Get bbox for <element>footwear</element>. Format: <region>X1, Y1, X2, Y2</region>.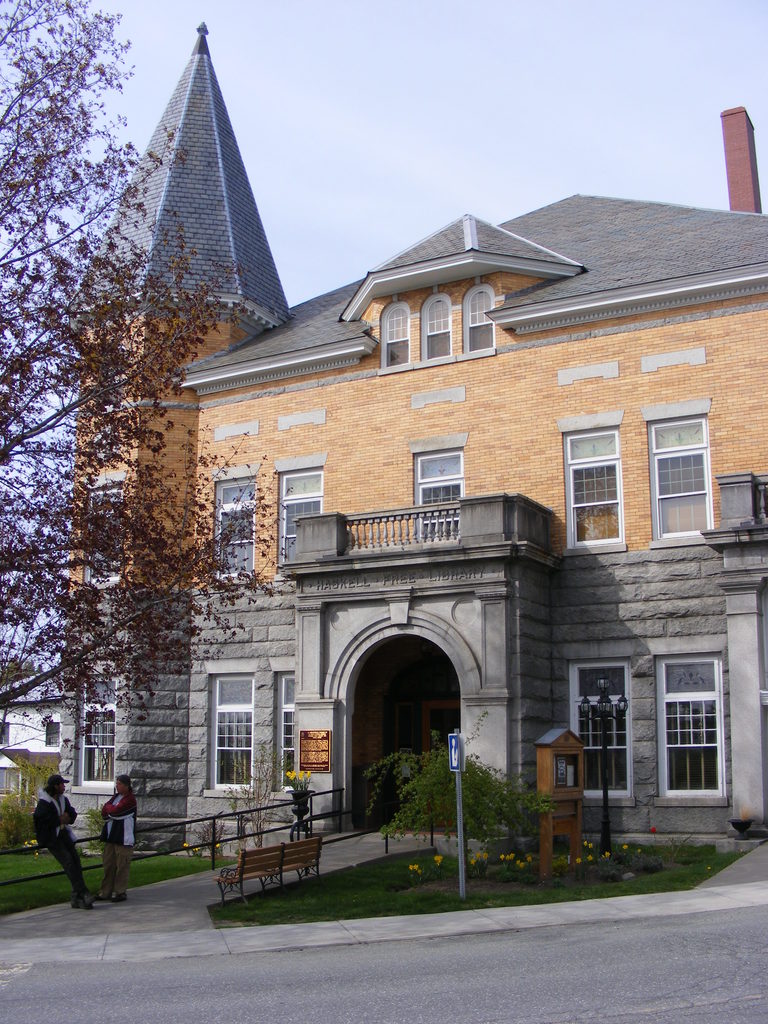
<region>109, 892, 127, 906</region>.
